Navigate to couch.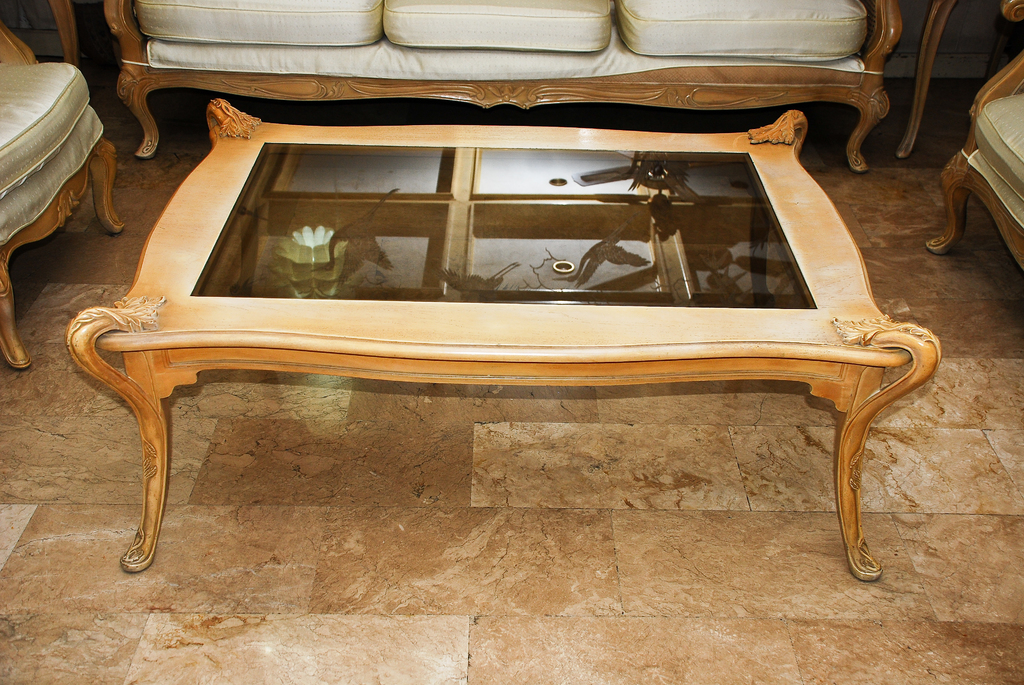
Navigation target: (x1=99, y1=0, x2=905, y2=174).
